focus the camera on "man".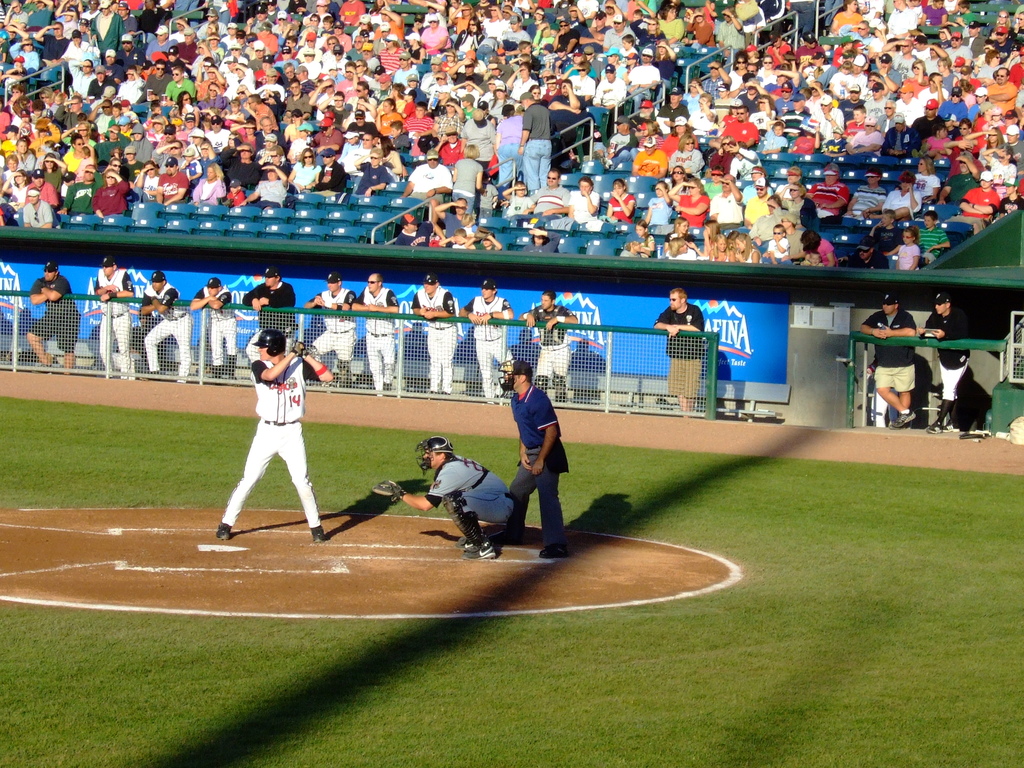
Focus region: 516 285 580 403.
